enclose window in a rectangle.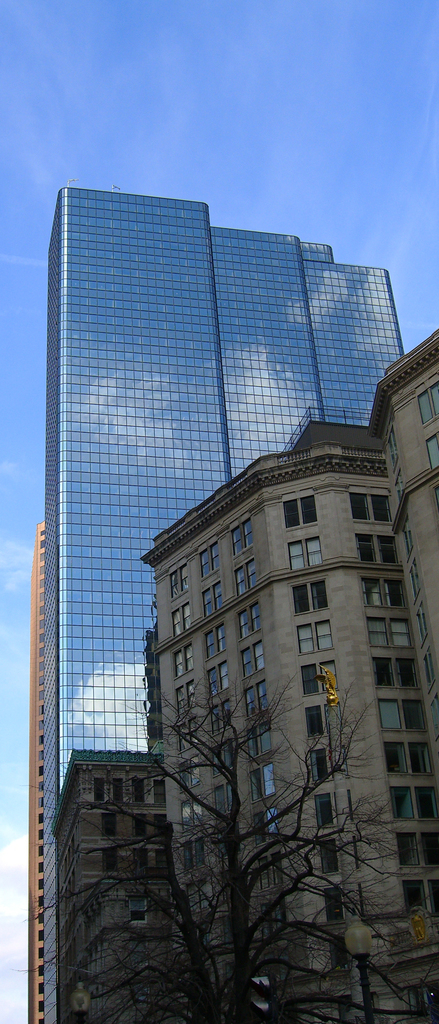
box(292, 625, 333, 657).
